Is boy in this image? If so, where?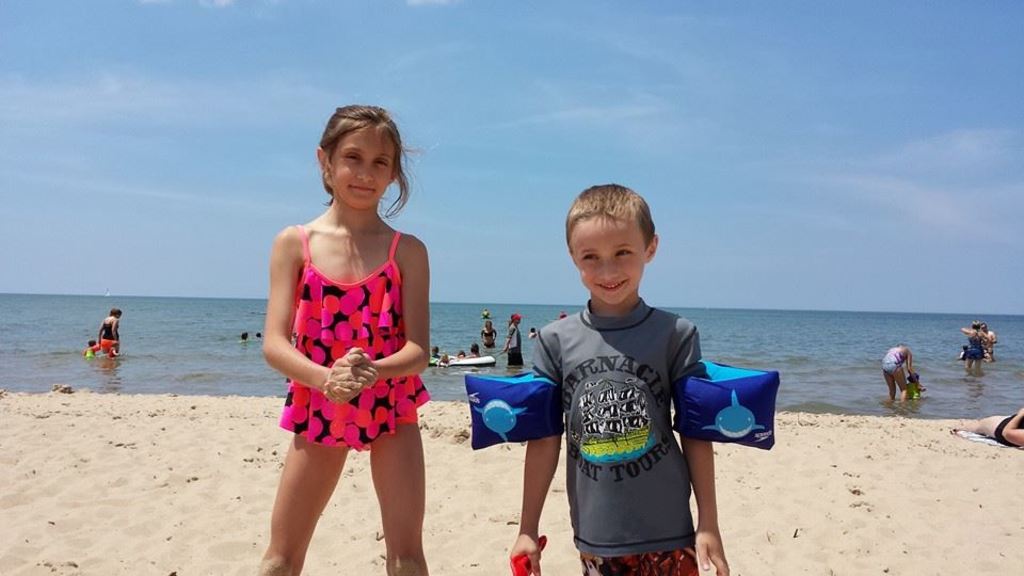
Yes, at (523,198,730,561).
